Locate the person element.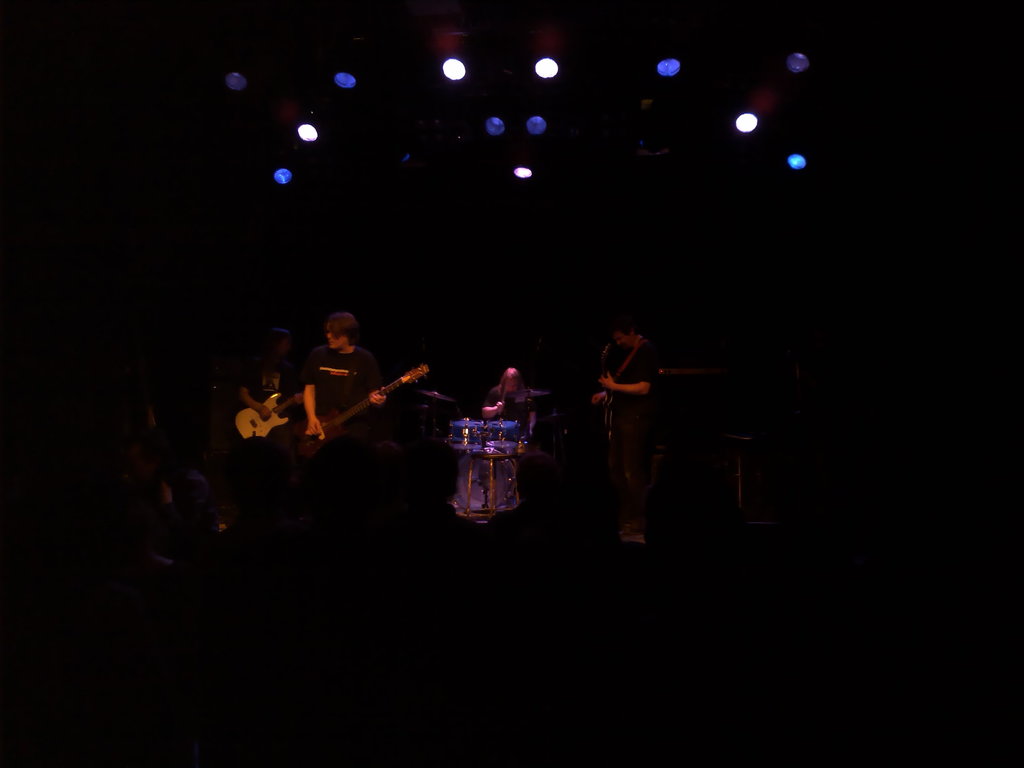
Element bbox: 476,367,551,435.
